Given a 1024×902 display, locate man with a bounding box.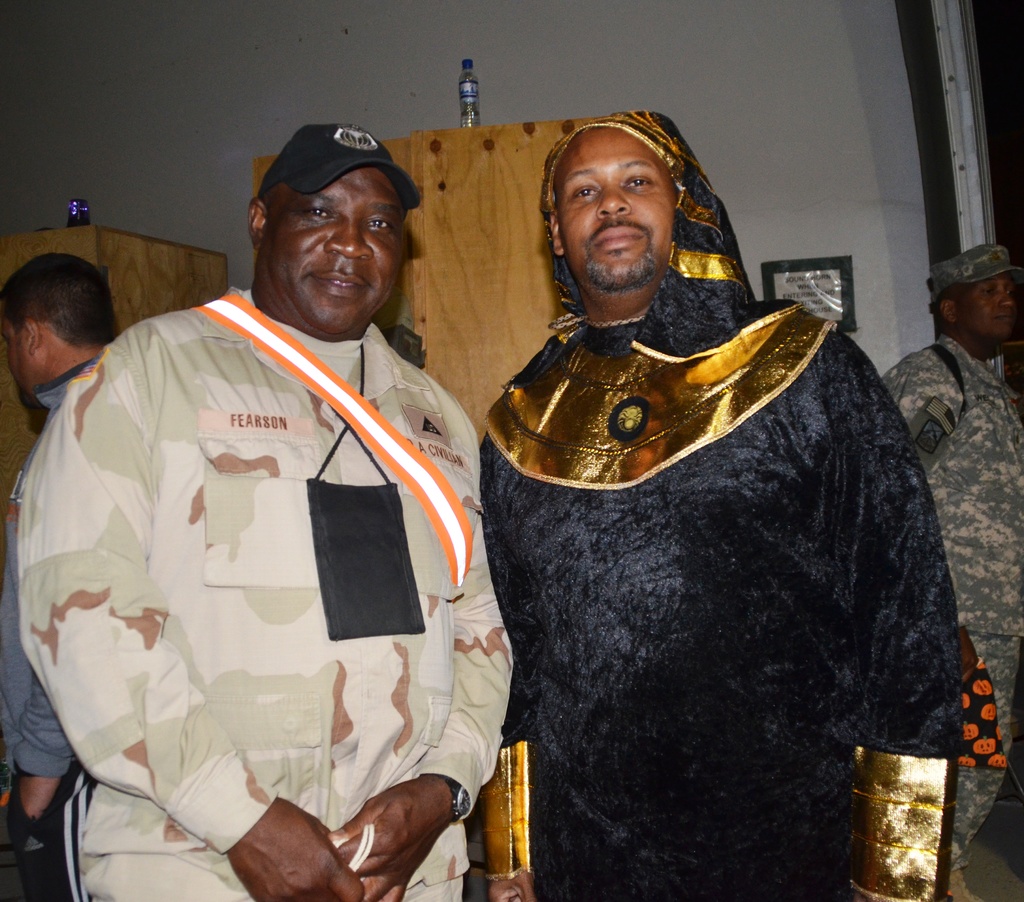
Located: bbox(23, 72, 540, 901).
